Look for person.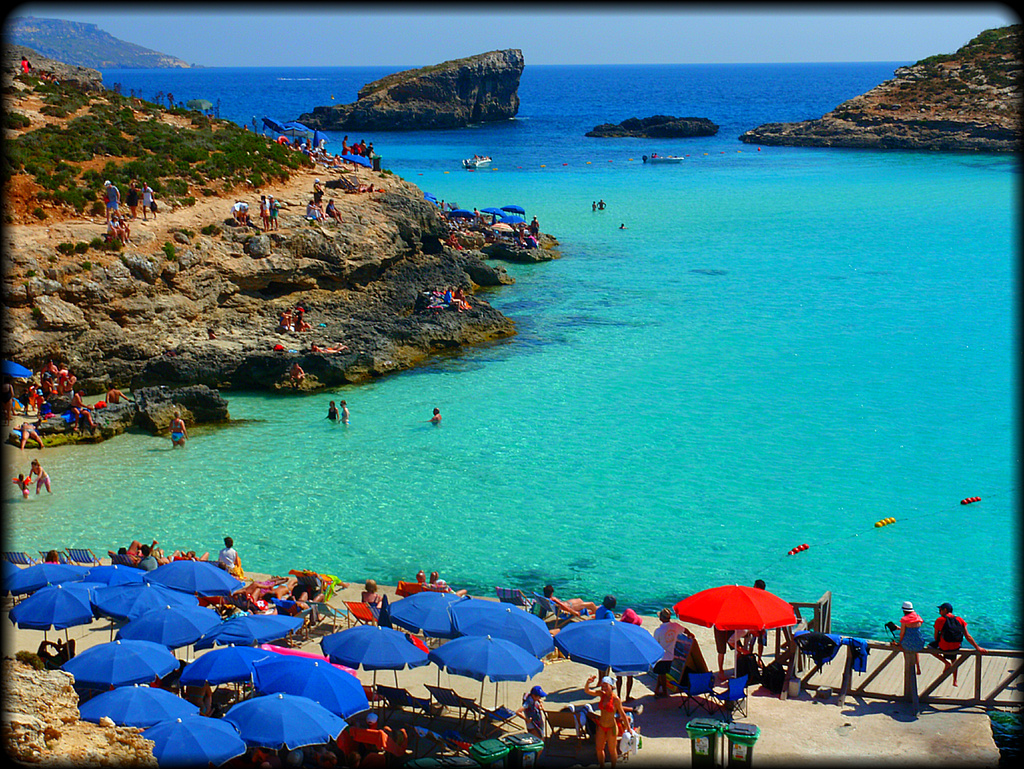
Found: <box>288,361,307,389</box>.
